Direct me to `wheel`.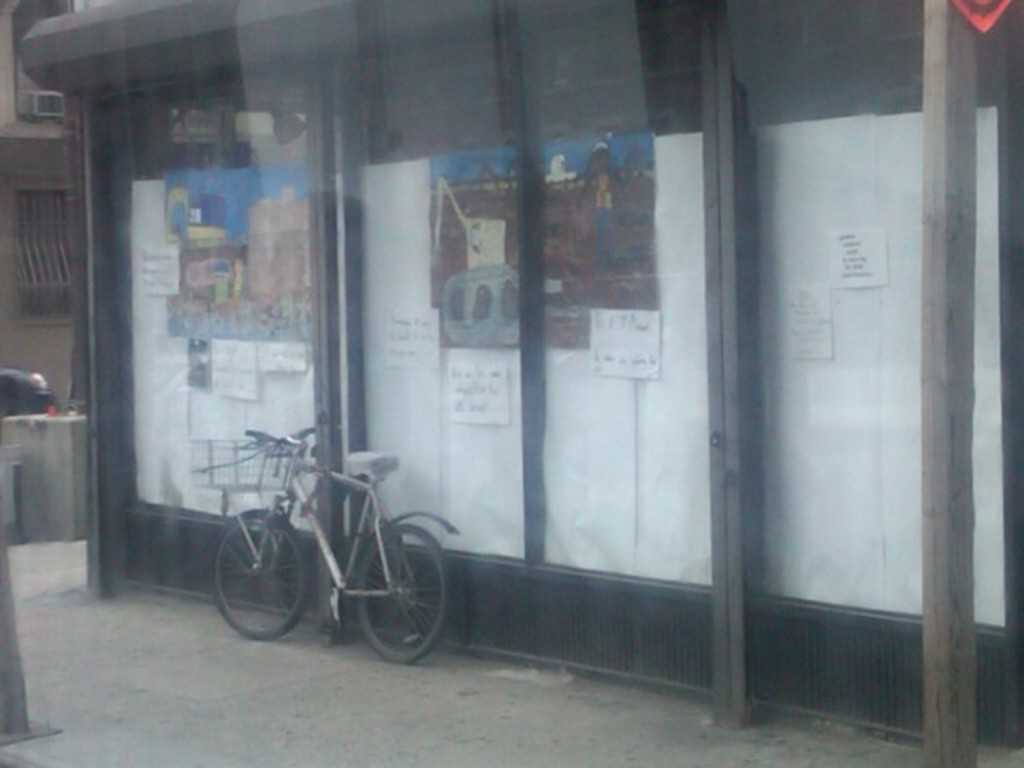
Direction: {"x1": 347, "y1": 523, "x2": 450, "y2": 666}.
